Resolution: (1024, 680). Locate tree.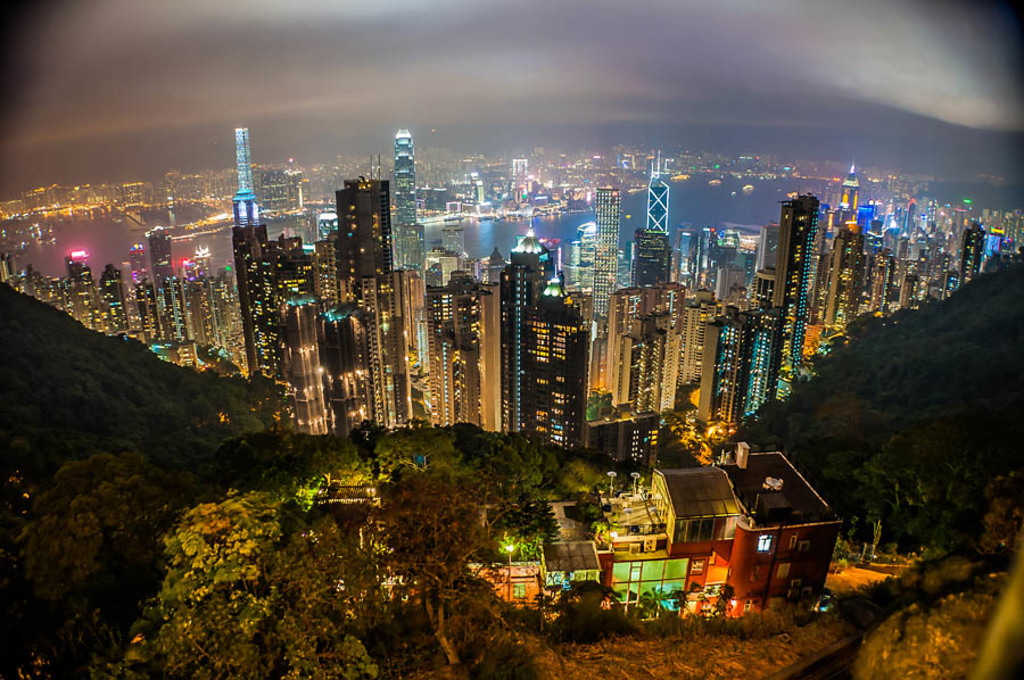
Rect(33, 442, 181, 583).
